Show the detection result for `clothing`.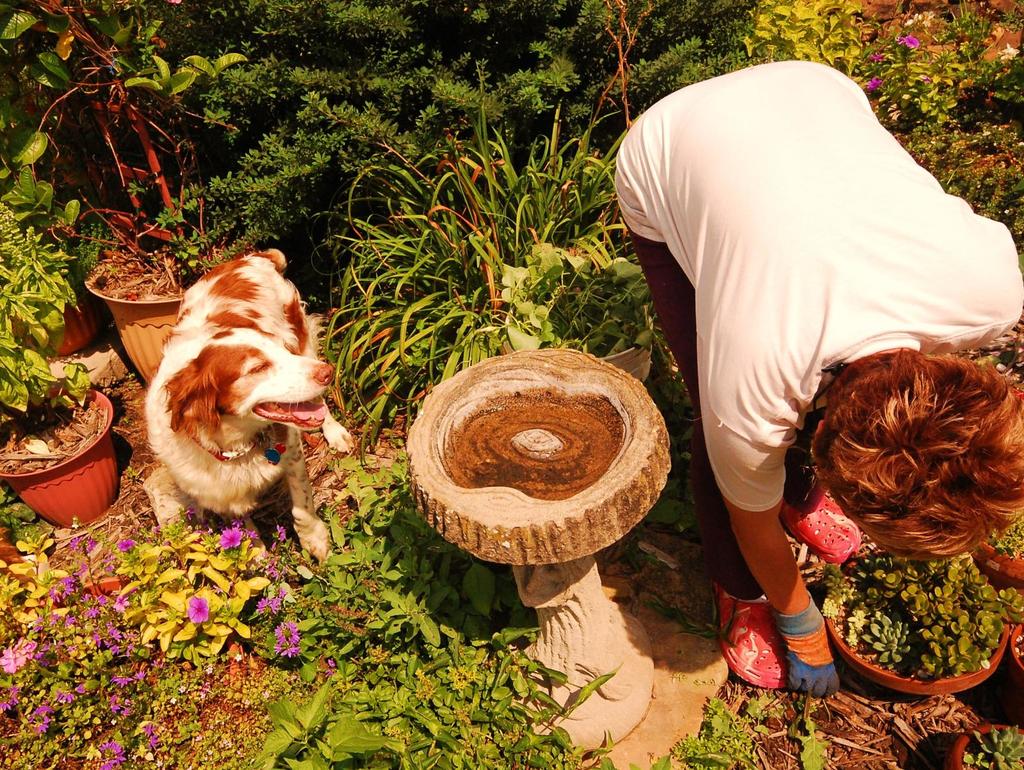
621/40/993/614.
